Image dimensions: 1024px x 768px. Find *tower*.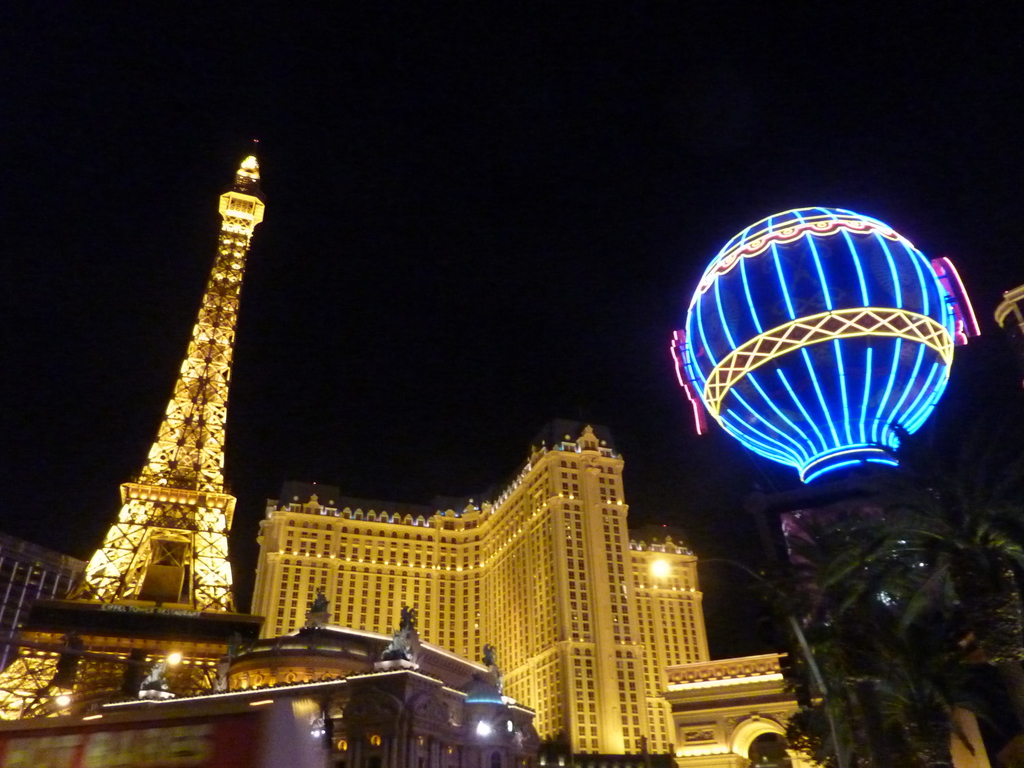
detection(480, 419, 648, 767).
